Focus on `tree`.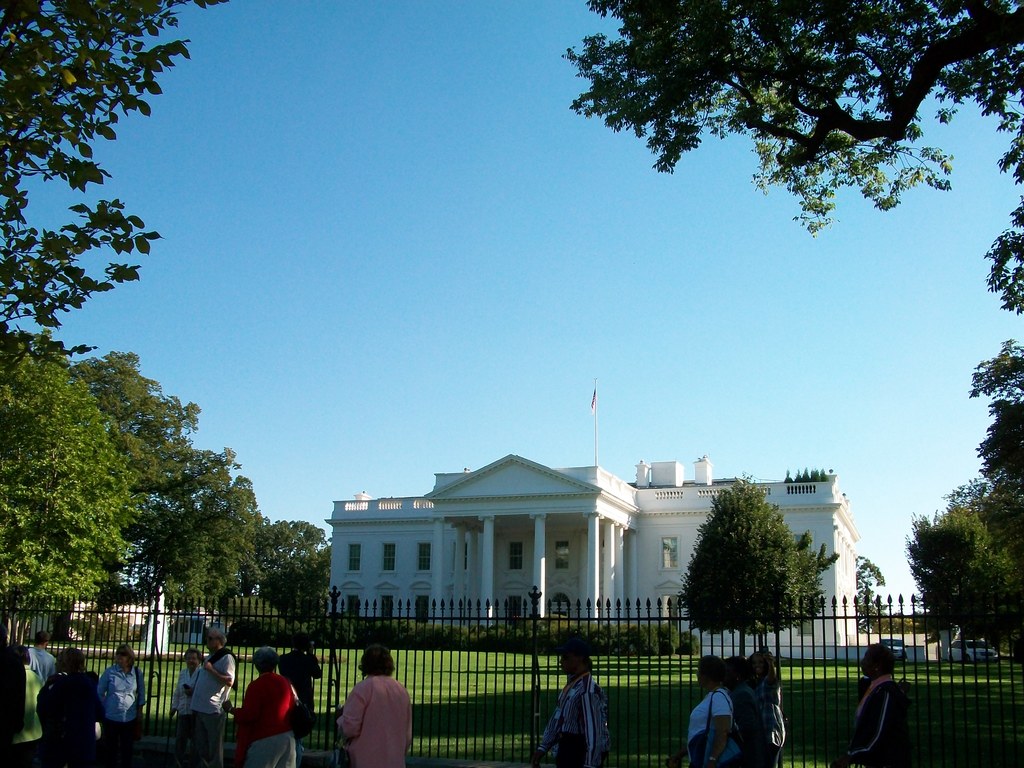
Focused at l=677, t=481, r=847, b=676.
